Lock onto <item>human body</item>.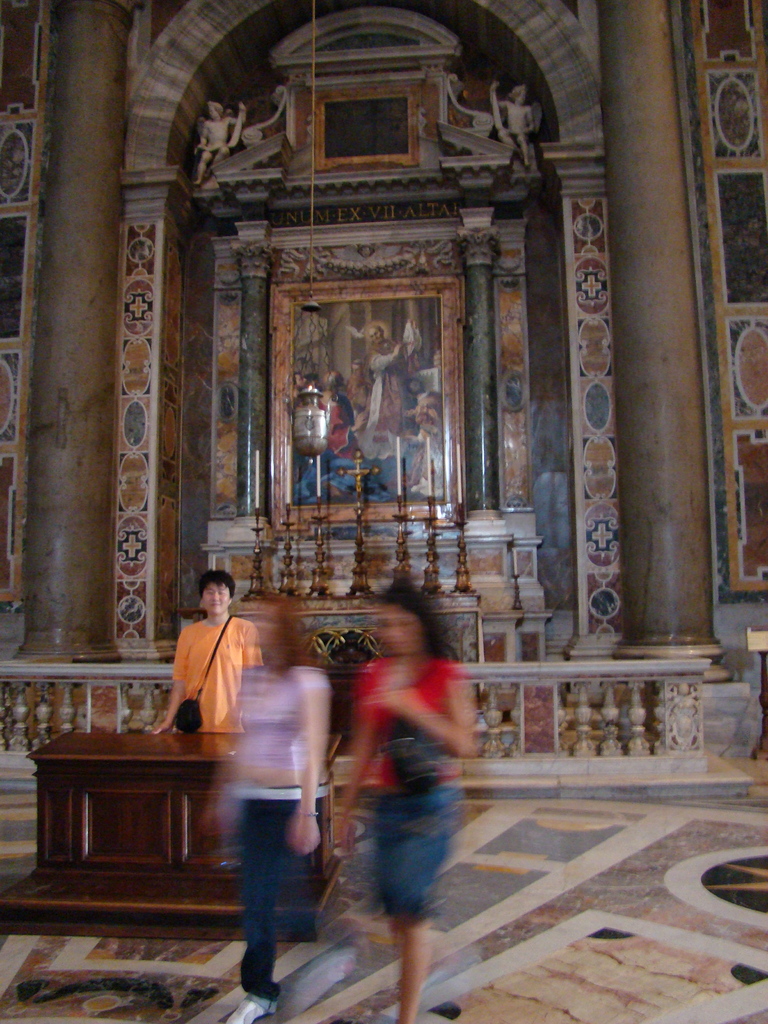
Locked: {"x1": 193, "y1": 105, "x2": 245, "y2": 189}.
